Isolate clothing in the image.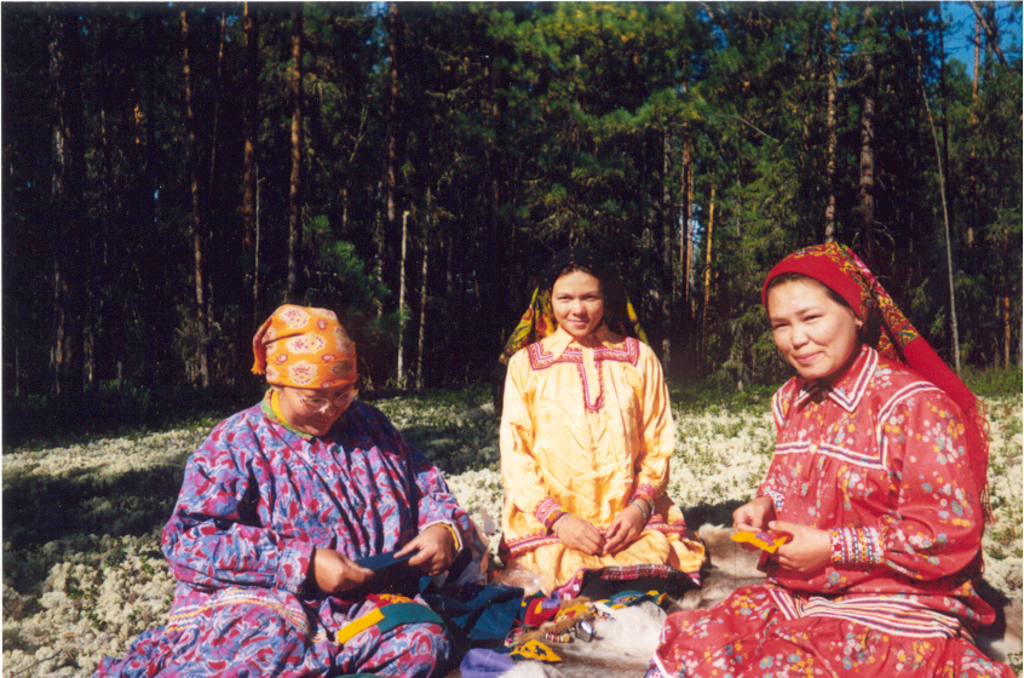
Isolated region: bbox=(85, 390, 495, 677).
